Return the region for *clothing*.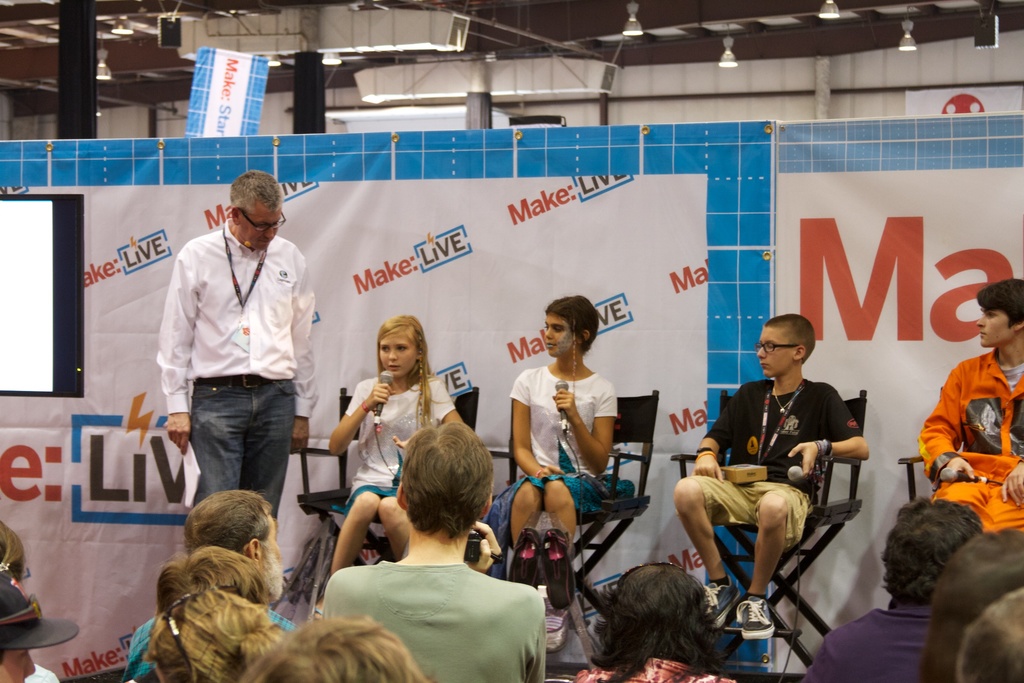
[x1=497, y1=368, x2=619, y2=523].
